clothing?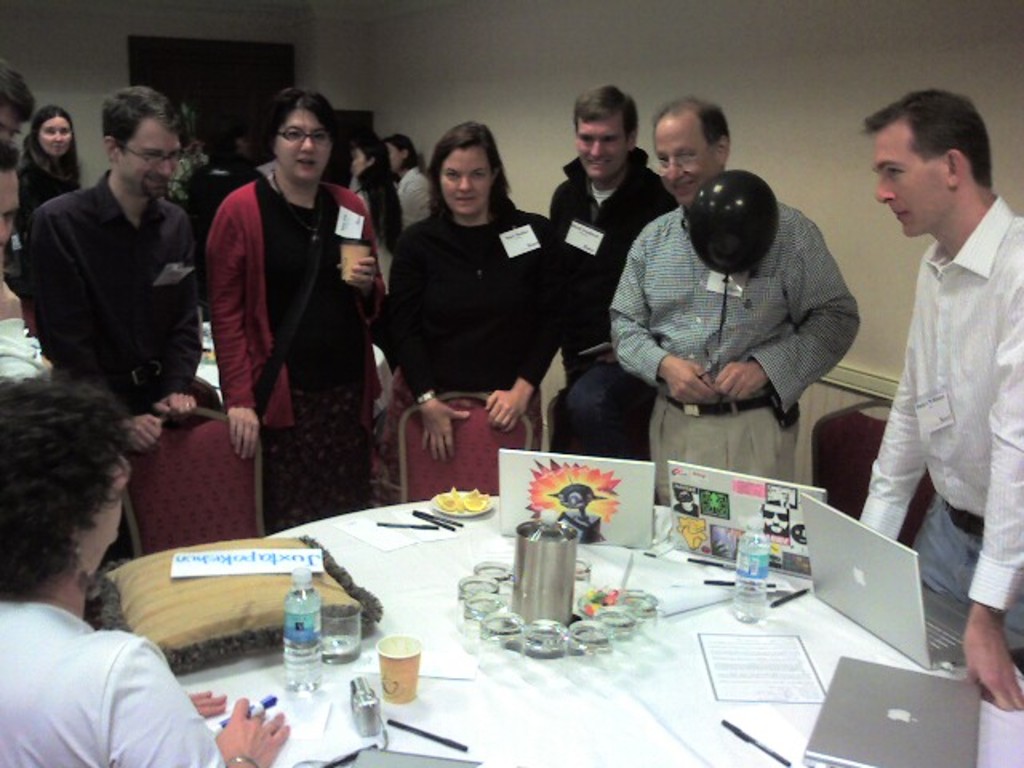
(left=0, top=598, right=227, bottom=766)
